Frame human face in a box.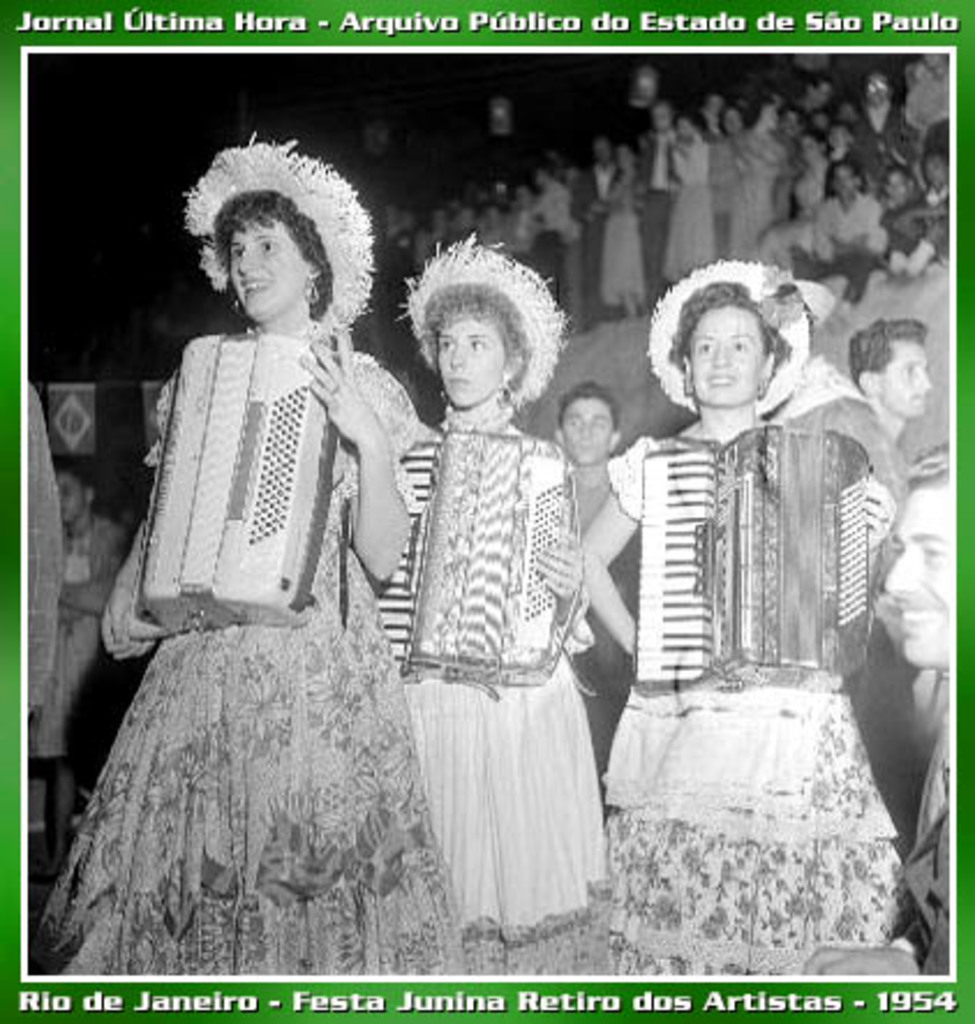
x1=876 y1=344 x2=936 y2=423.
